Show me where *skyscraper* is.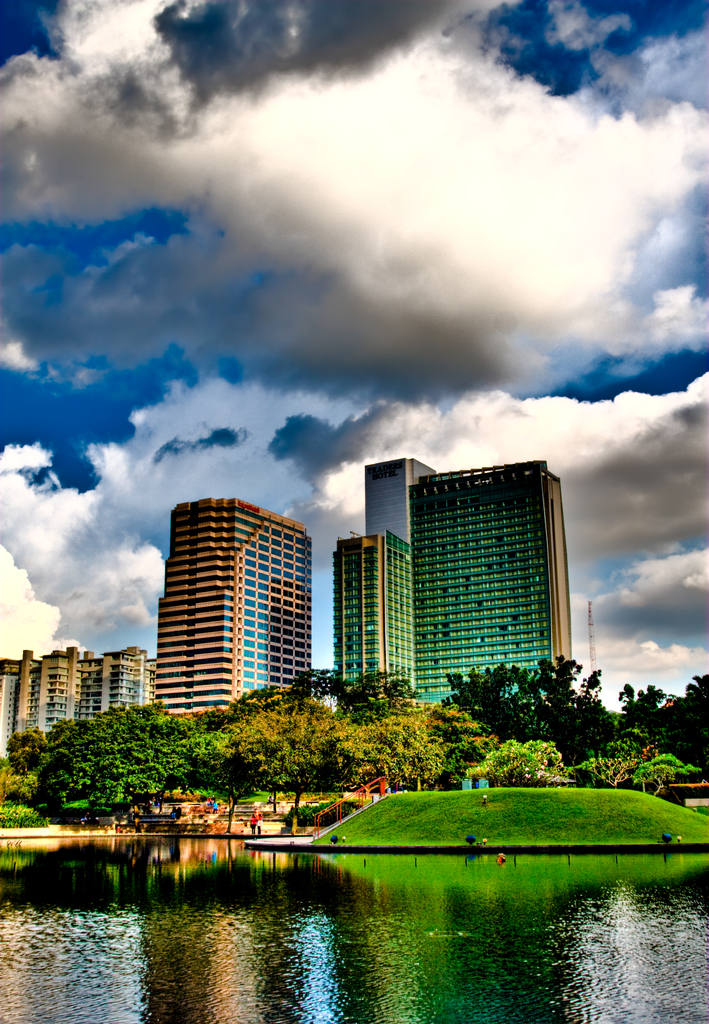
*skyscraper* is at [x1=133, y1=492, x2=330, y2=719].
